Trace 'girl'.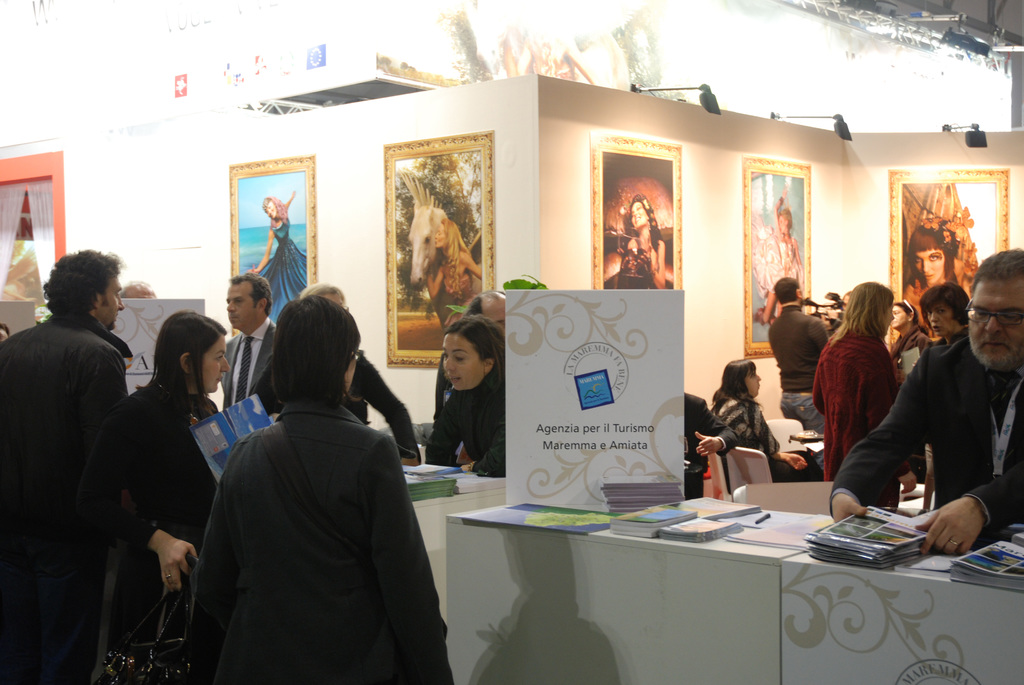
Traced to 84 311 214 684.
